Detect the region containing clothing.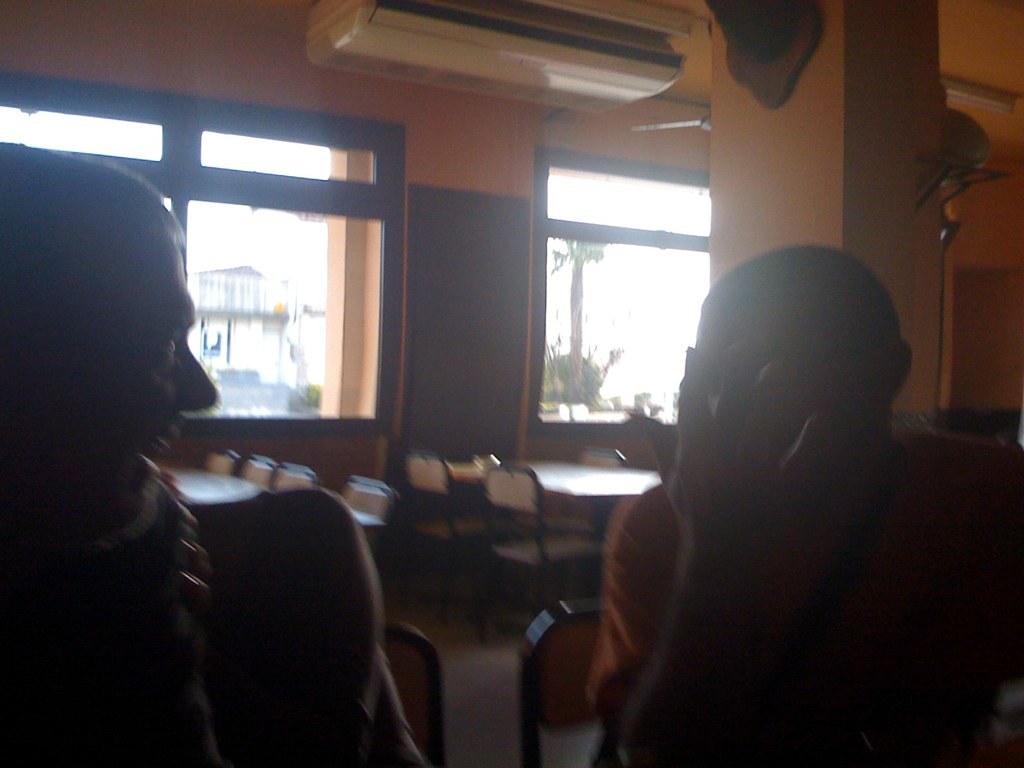
(0,475,426,767).
